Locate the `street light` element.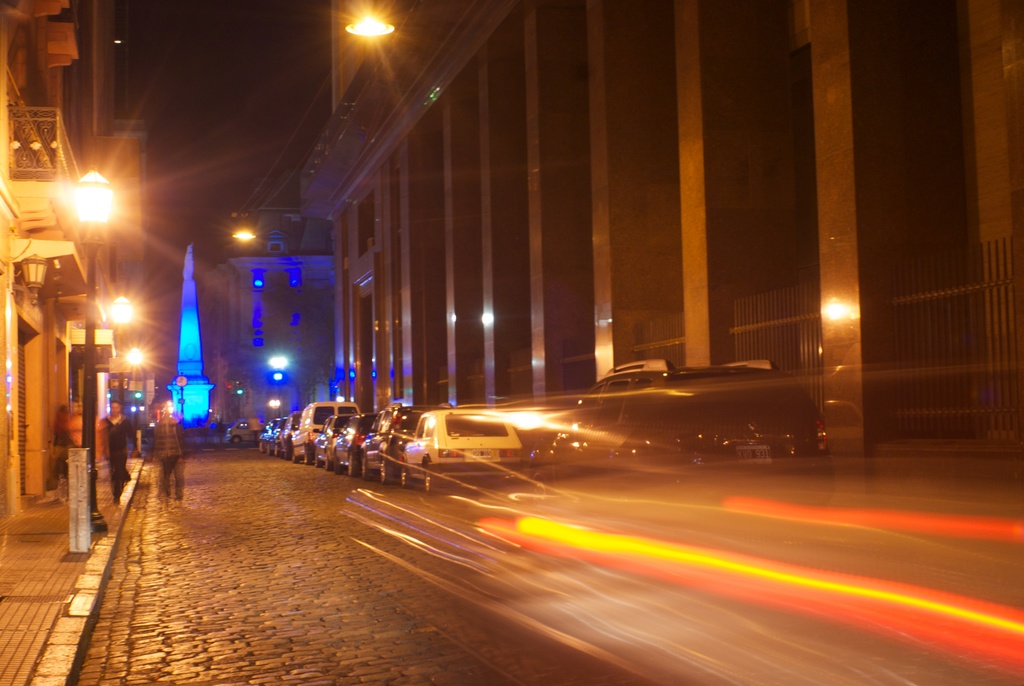
Element bbox: [19, 106, 159, 573].
